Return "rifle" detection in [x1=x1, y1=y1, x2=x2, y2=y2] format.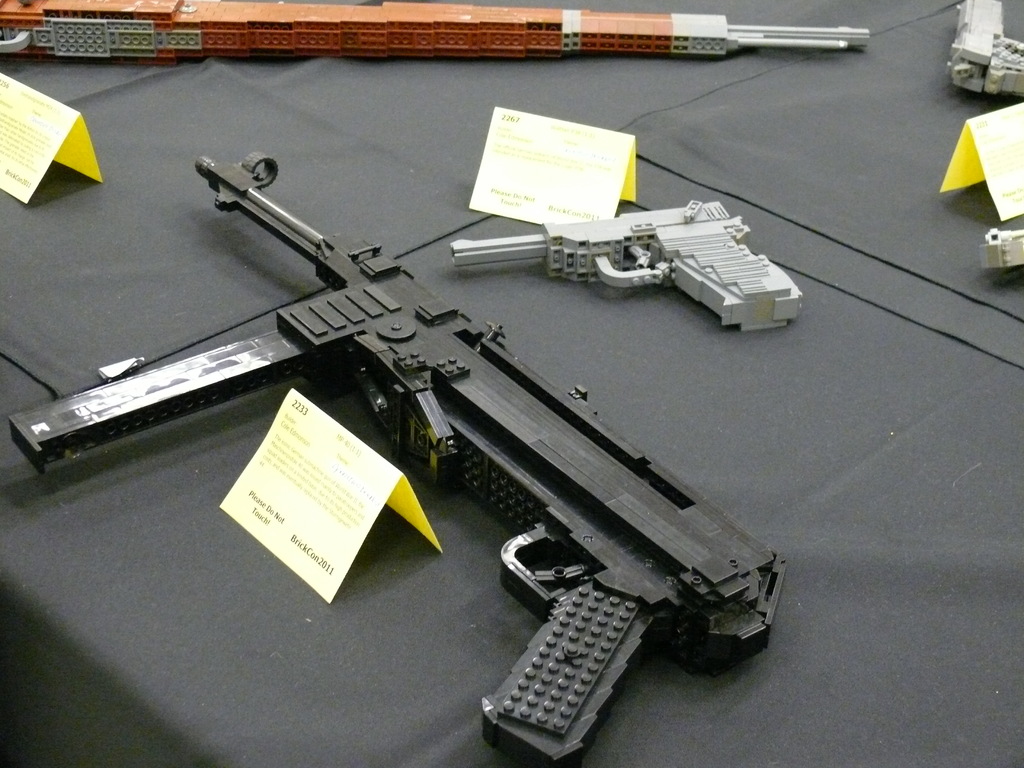
[x1=0, y1=0, x2=870, y2=54].
